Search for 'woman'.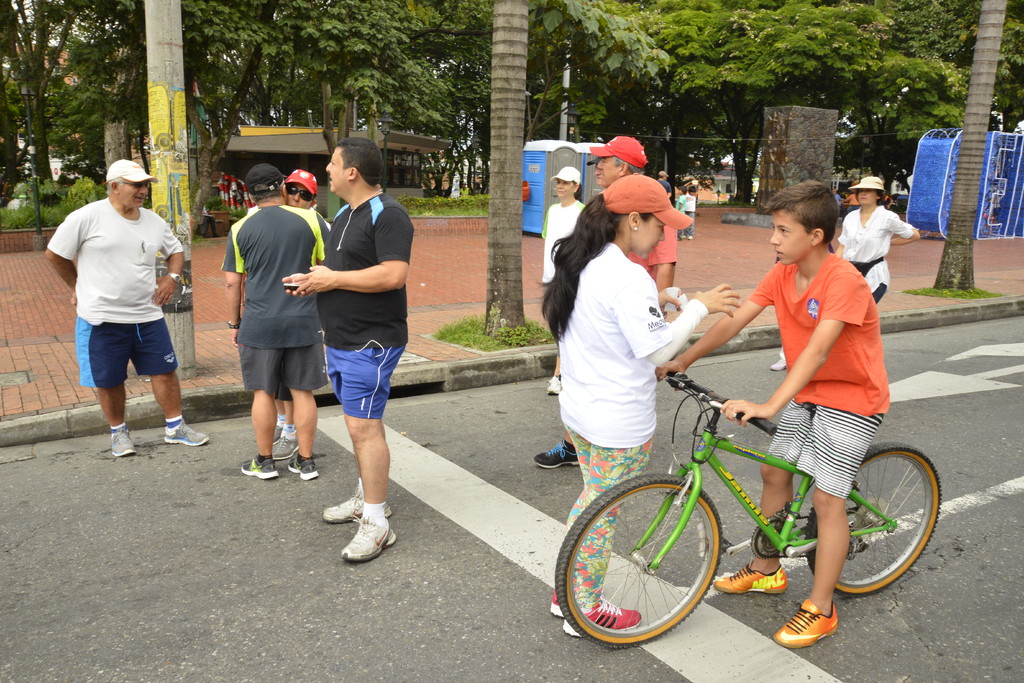
Found at l=541, t=165, r=588, b=290.
